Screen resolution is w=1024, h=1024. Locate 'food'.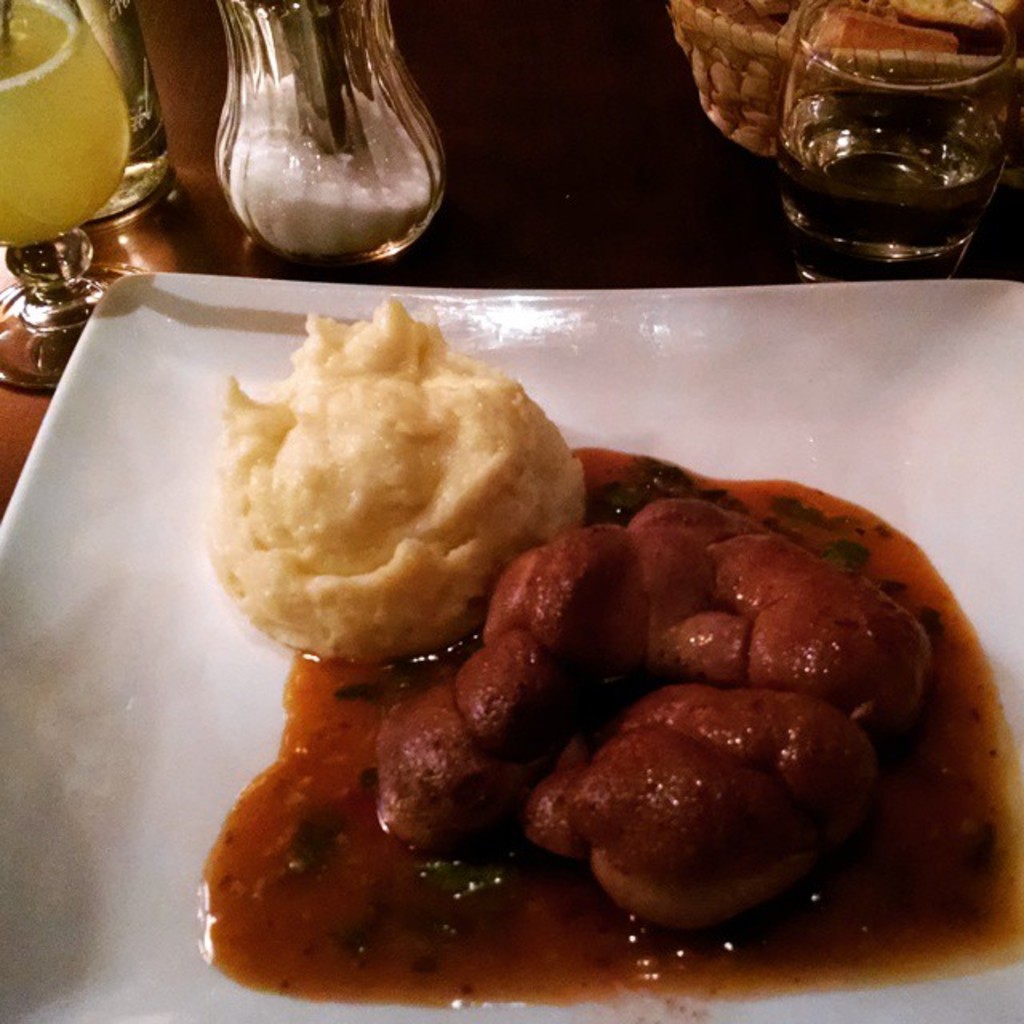
l=235, t=302, r=586, b=638.
